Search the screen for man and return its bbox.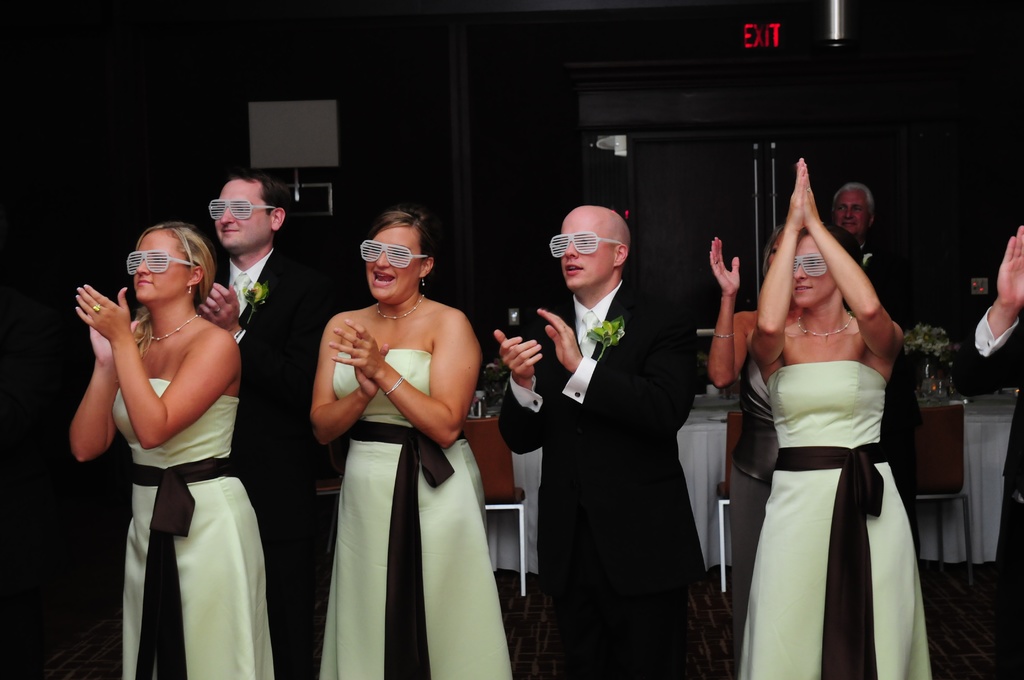
Found: 186, 170, 367, 679.
